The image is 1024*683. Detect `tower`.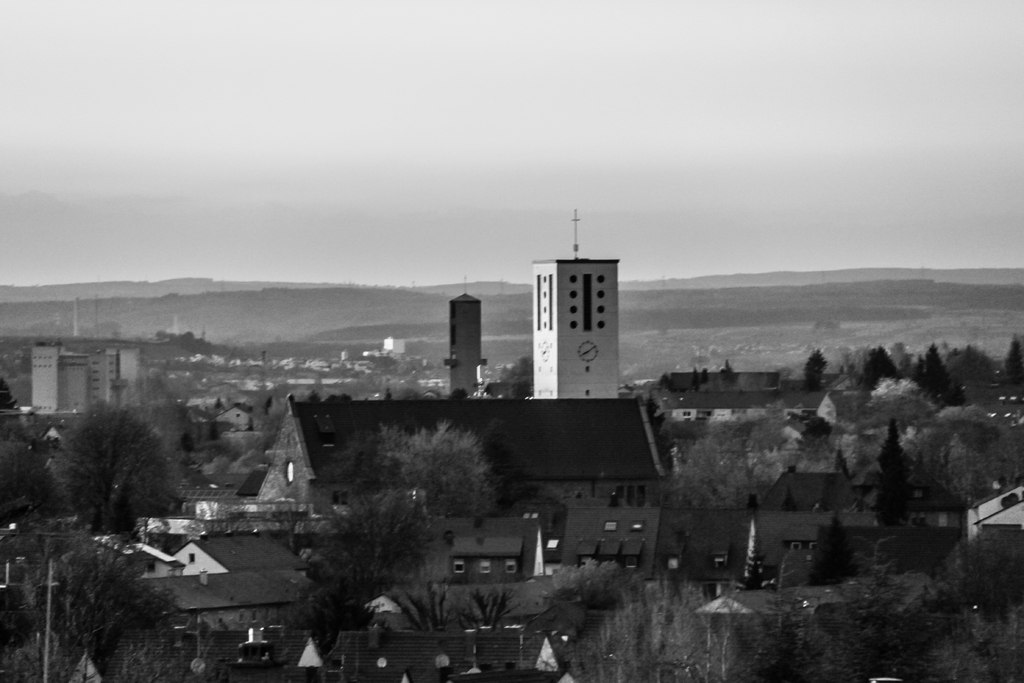
Detection: 446:277:487:399.
